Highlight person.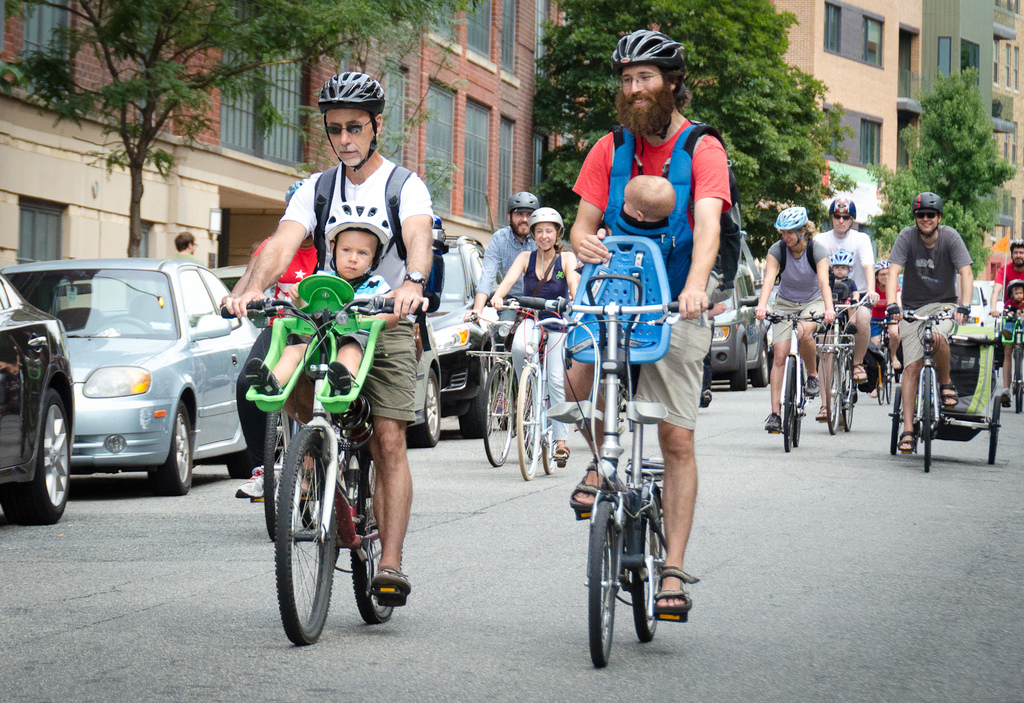
Highlighted region: 466,190,540,407.
